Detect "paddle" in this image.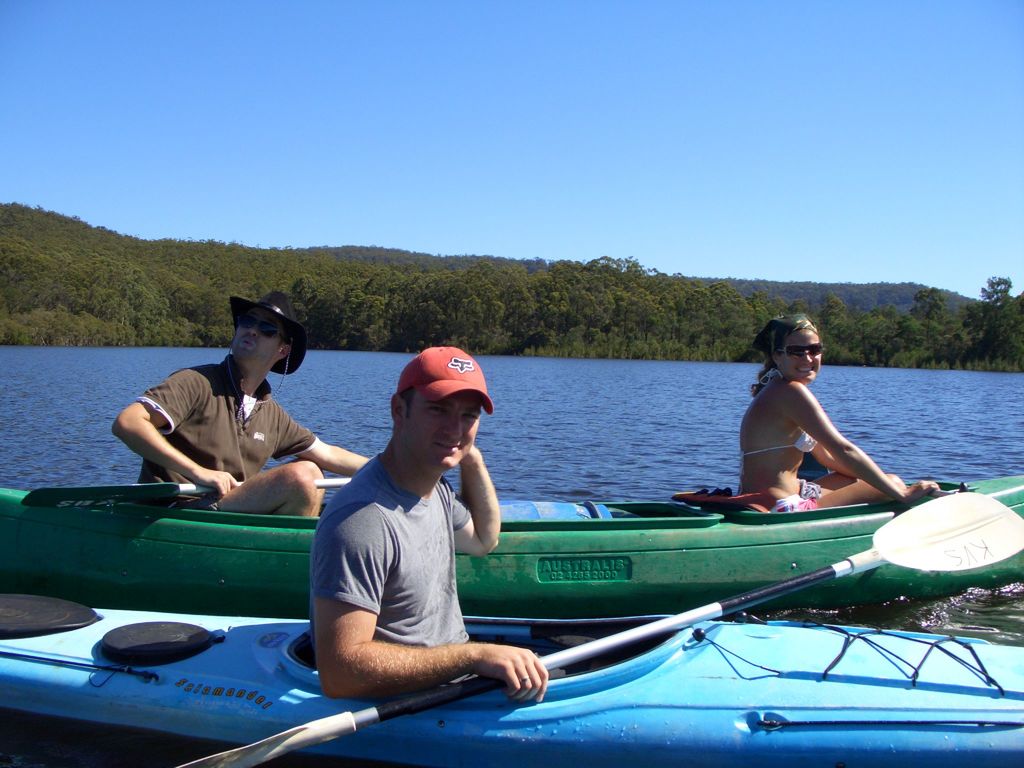
Detection: (22, 481, 356, 504).
